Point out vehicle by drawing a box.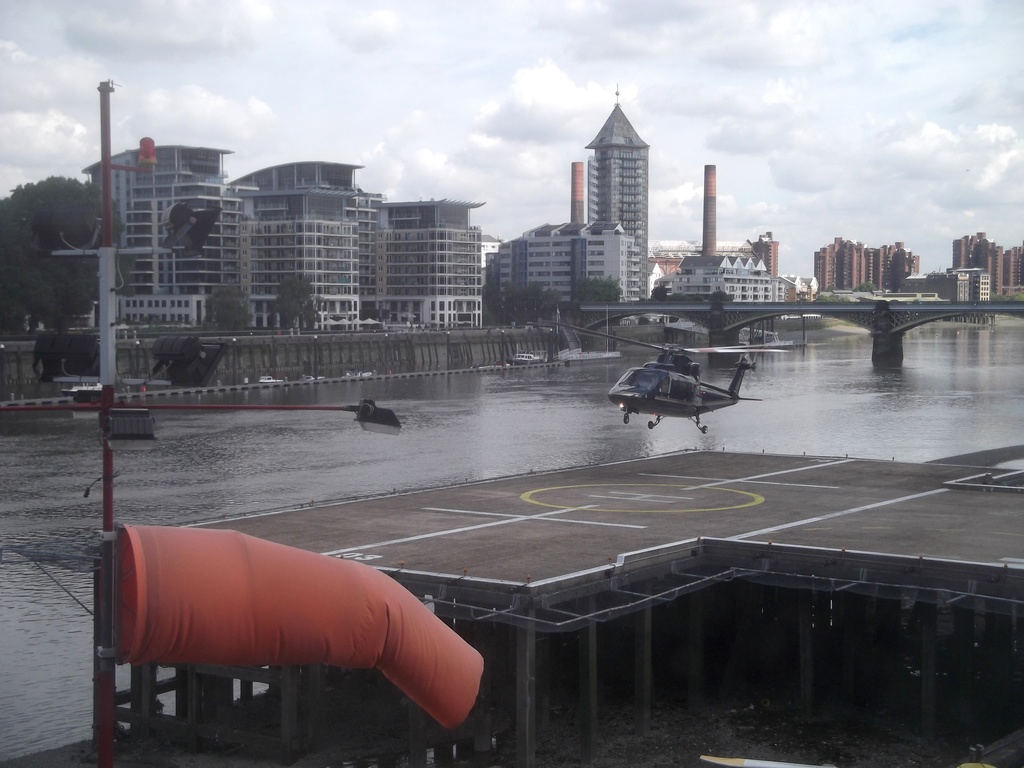
bbox(517, 352, 545, 364).
